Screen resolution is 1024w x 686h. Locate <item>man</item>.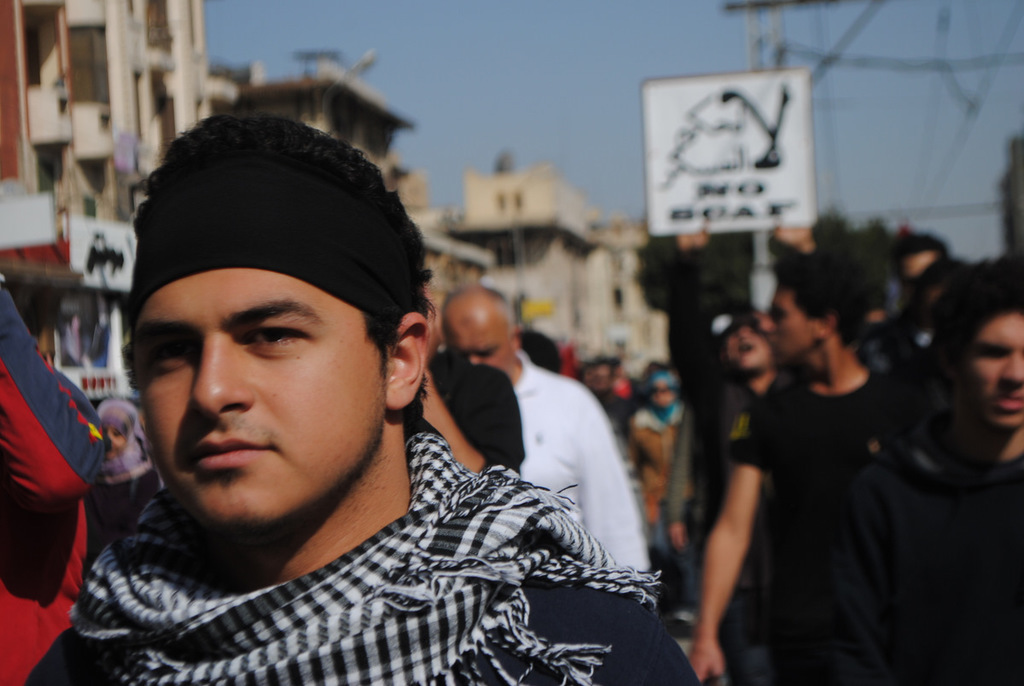
444,276,643,589.
